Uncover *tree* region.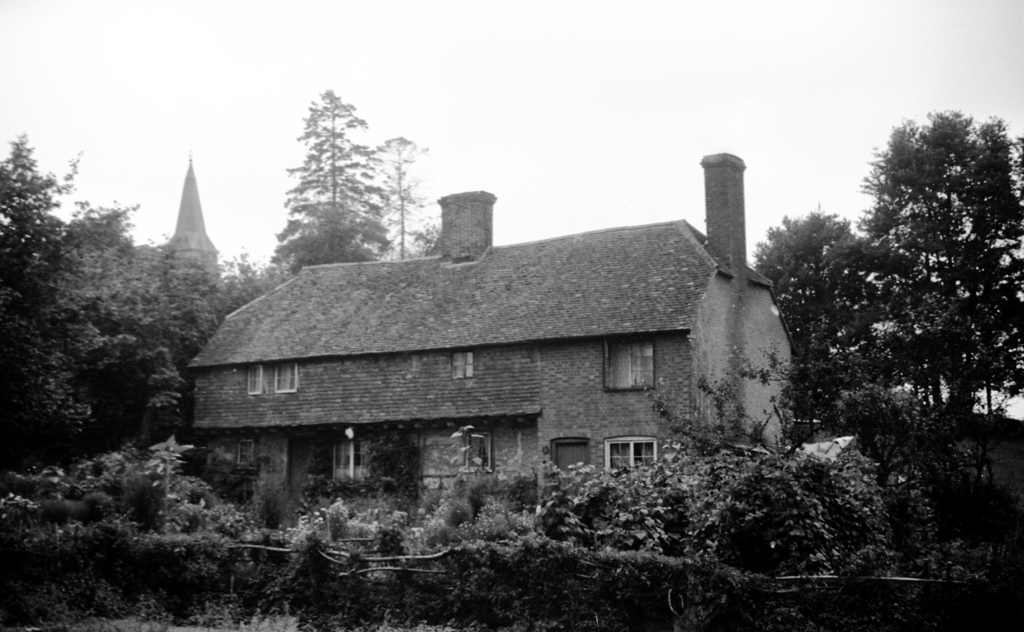
Uncovered: (850, 114, 1023, 423).
